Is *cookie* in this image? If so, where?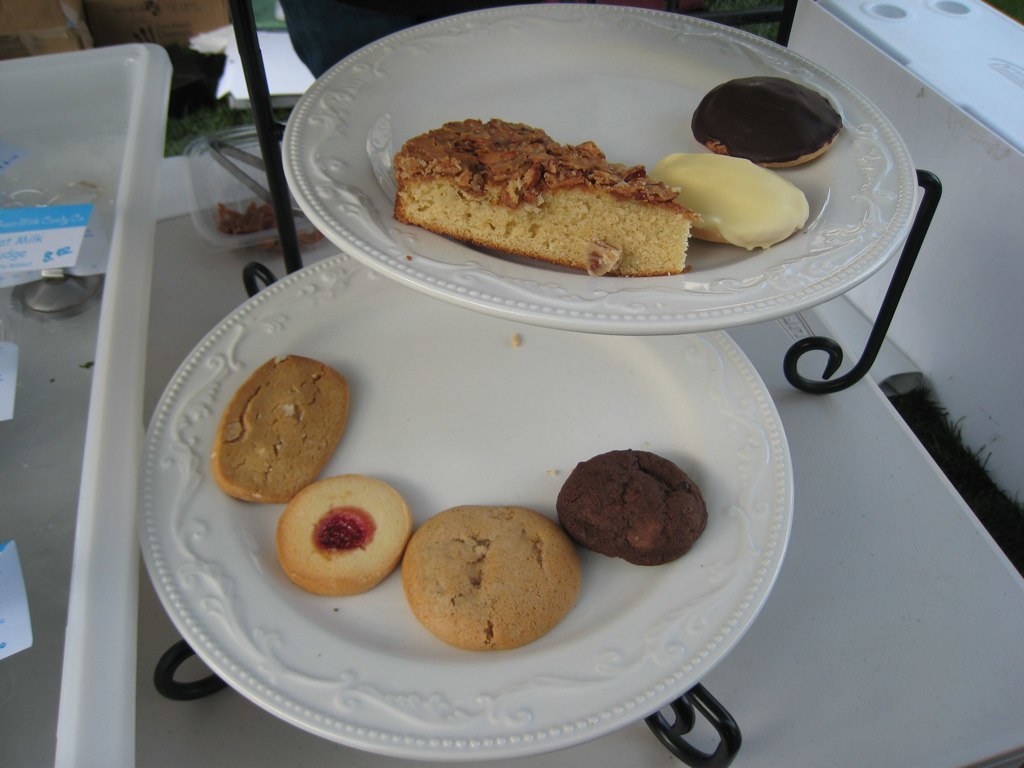
Yes, at l=552, t=447, r=709, b=571.
